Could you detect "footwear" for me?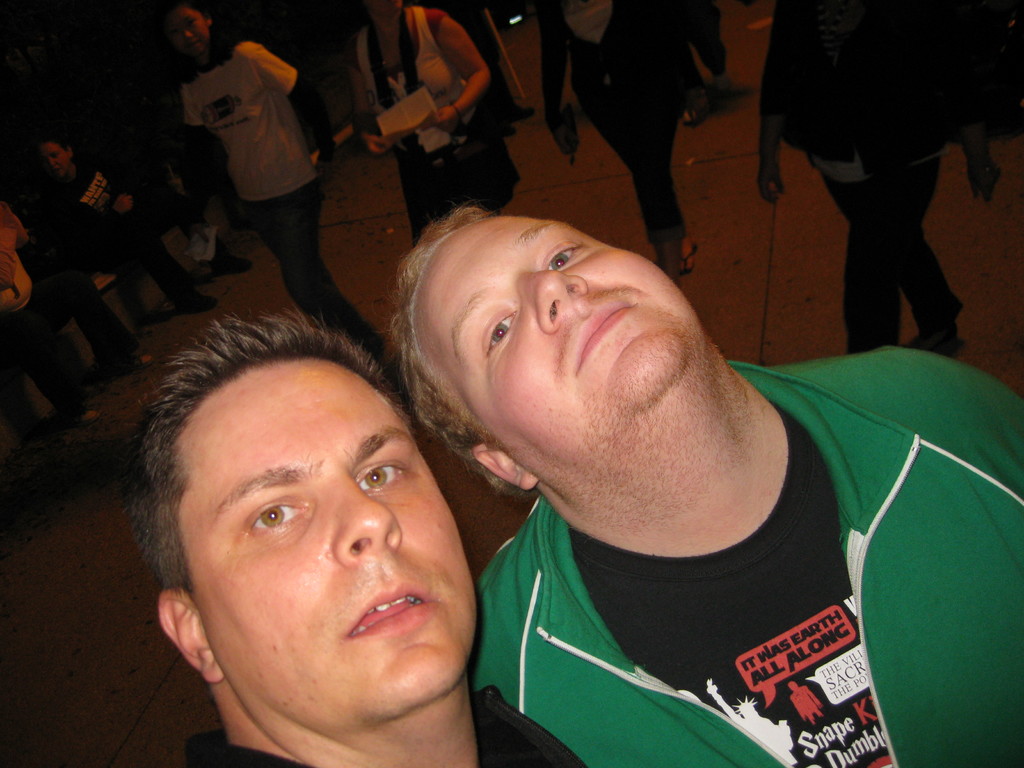
Detection result: box(212, 257, 250, 273).
